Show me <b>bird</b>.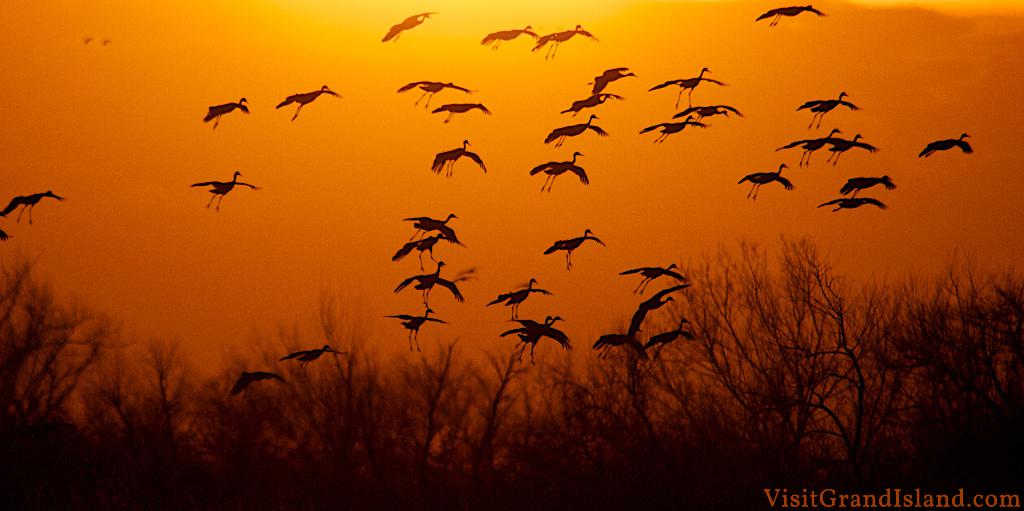
<b>bird</b> is here: crop(430, 101, 492, 126).
